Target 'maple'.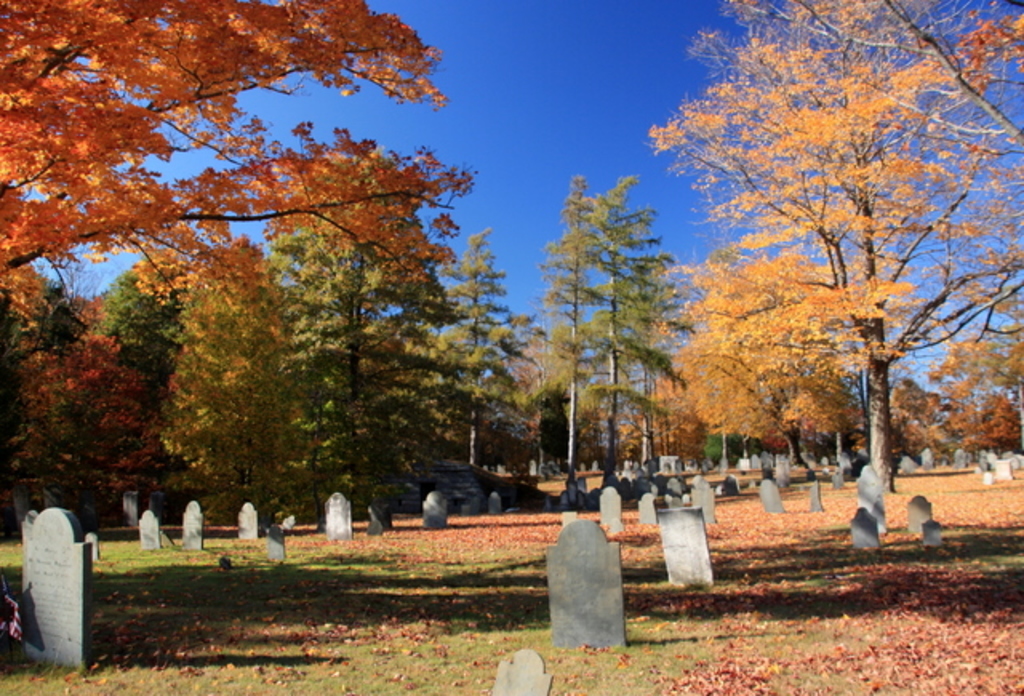
Target region: crop(656, 0, 1002, 490).
